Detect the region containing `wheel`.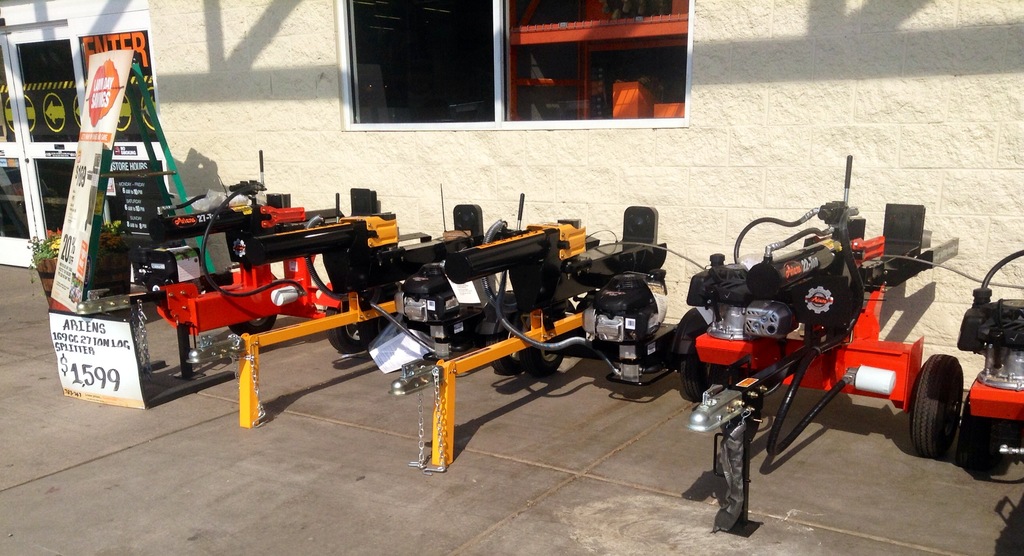
[x1=228, y1=315, x2=278, y2=333].
